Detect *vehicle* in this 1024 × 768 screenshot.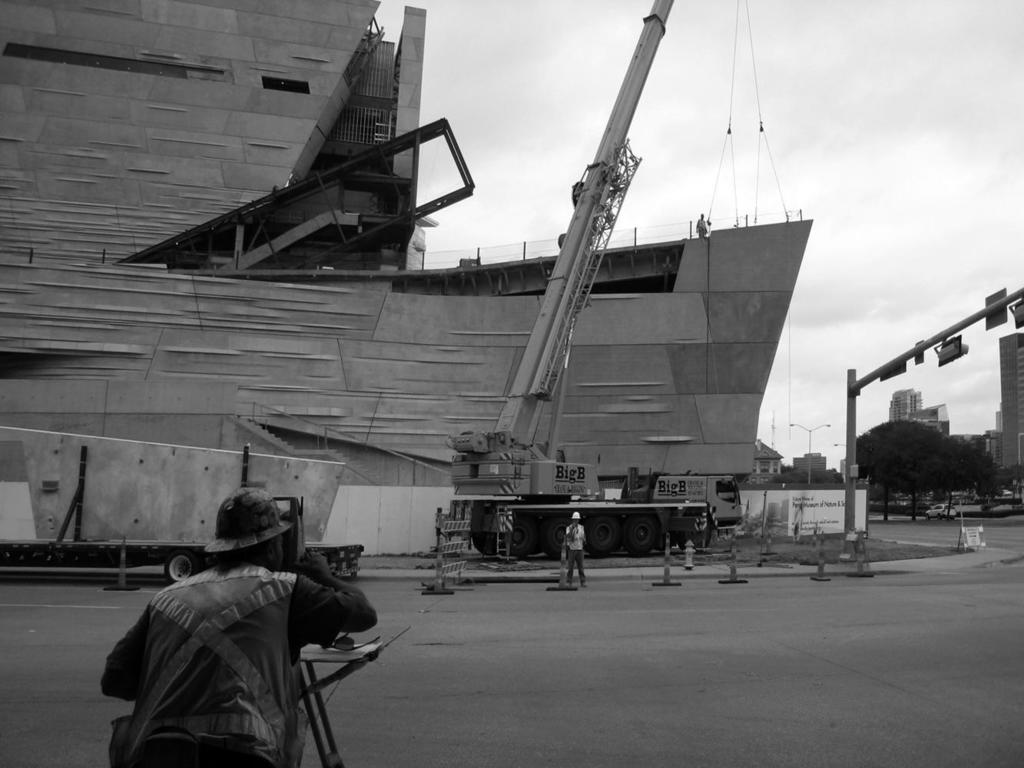
Detection: [438, 0, 779, 556].
